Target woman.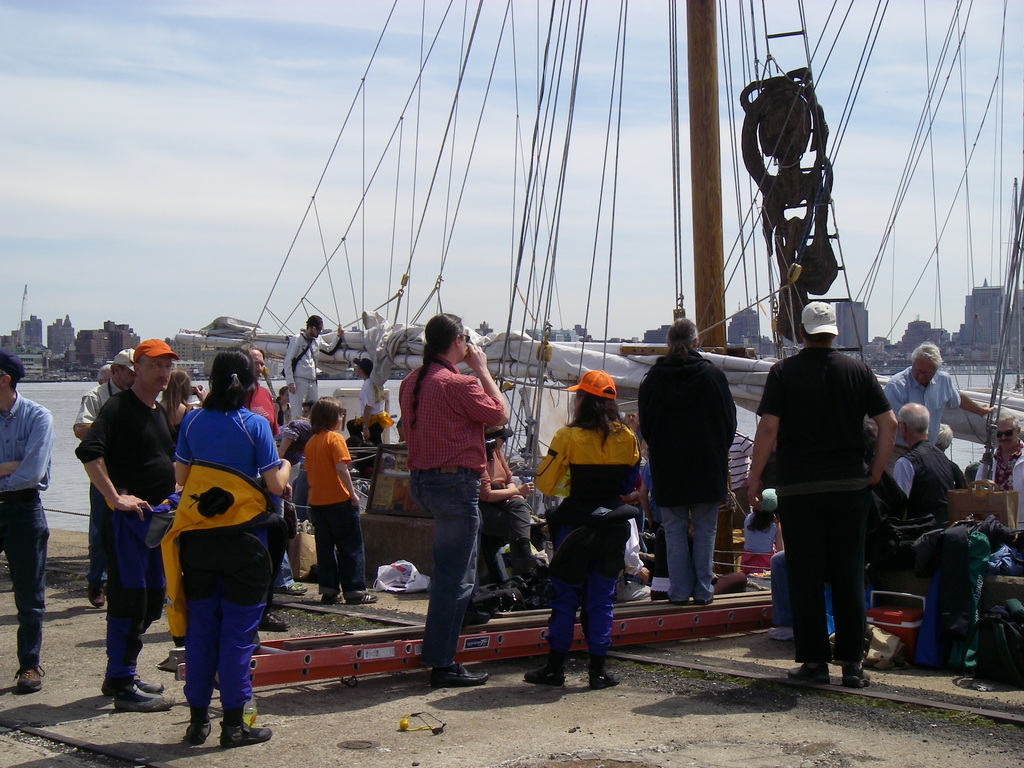
Target region: {"x1": 304, "y1": 396, "x2": 377, "y2": 605}.
